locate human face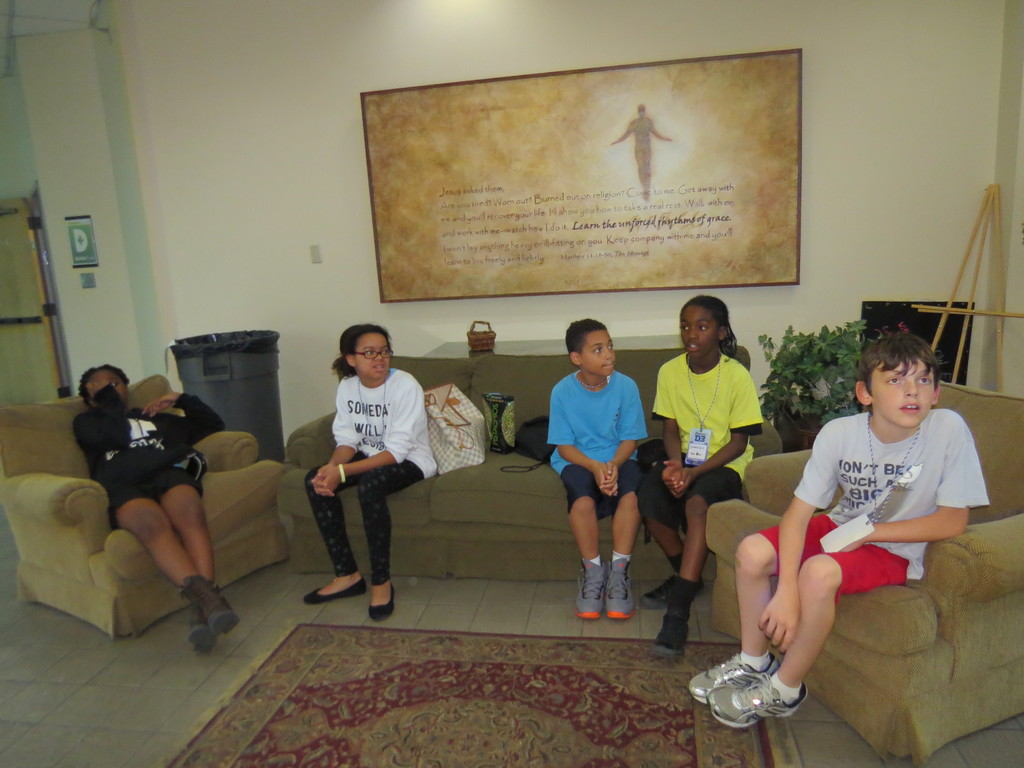
[left=355, top=333, right=390, bottom=379]
